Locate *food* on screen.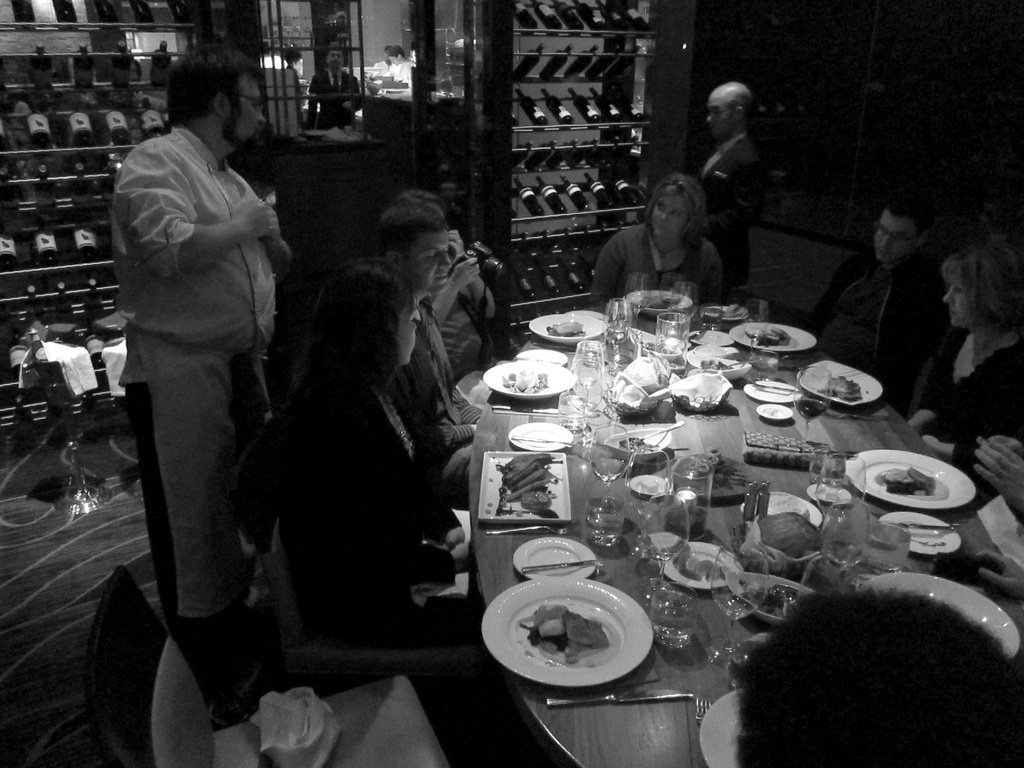
On screen at left=542, top=320, right=586, bottom=336.
